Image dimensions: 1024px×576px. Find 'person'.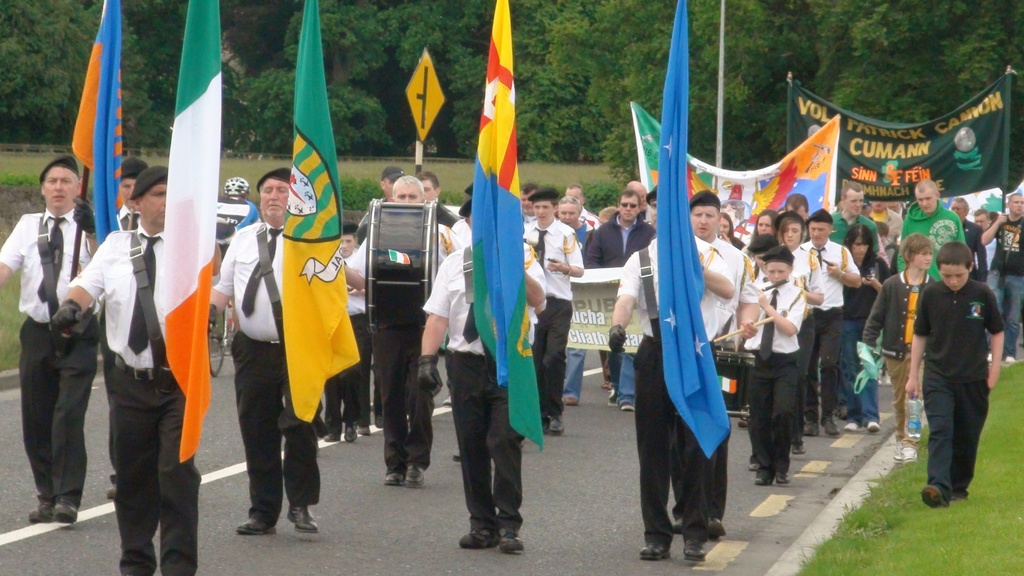
908 214 1005 518.
